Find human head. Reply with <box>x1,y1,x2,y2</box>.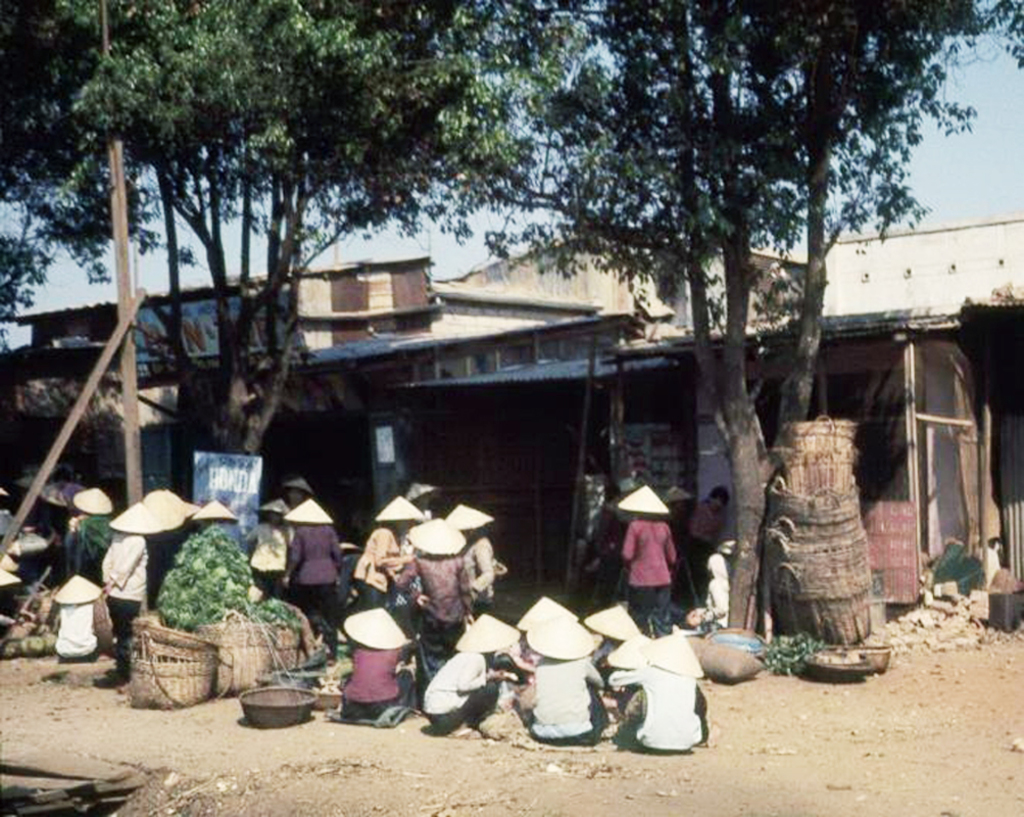
<box>192,499,235,527</box>.
